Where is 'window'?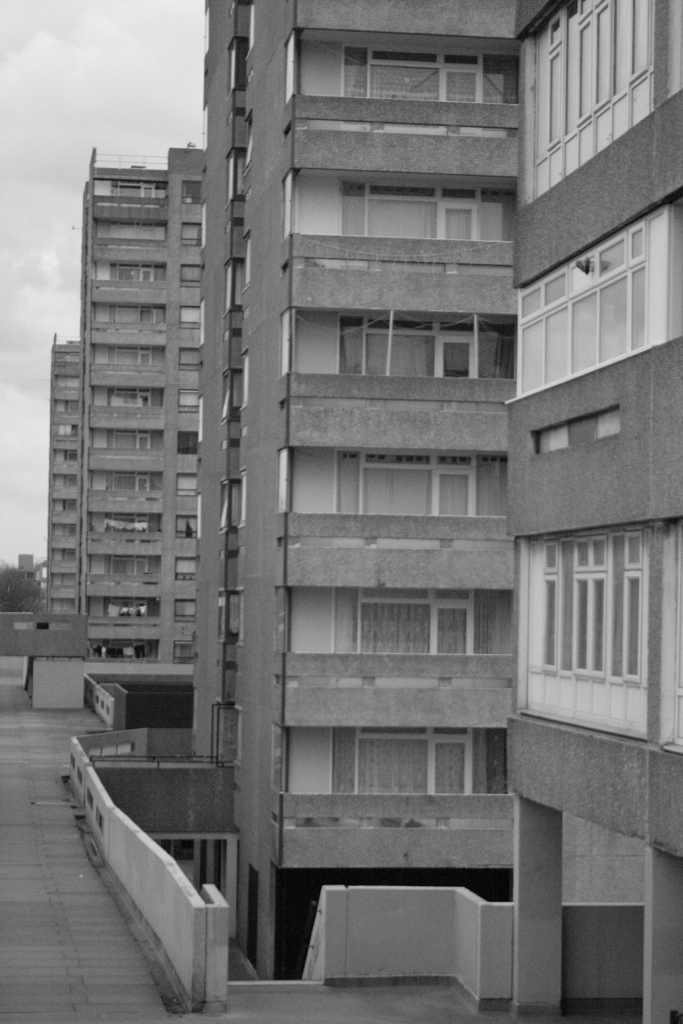
x1=178 y1=303 x2=204 y2=328.
